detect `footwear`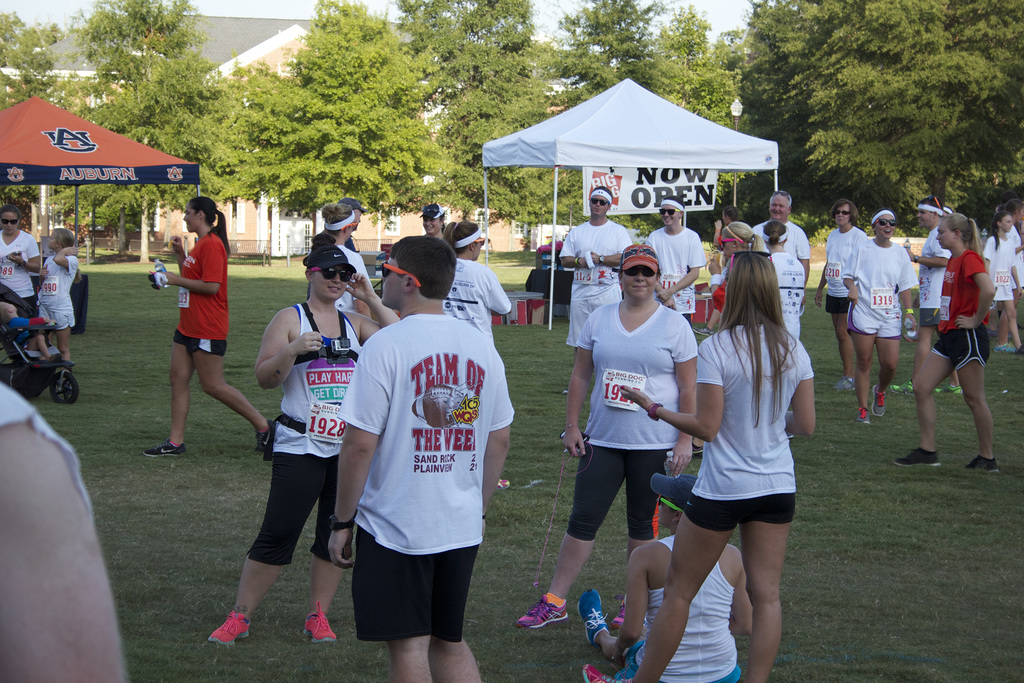
bbox(609, 596, 631, 627)
